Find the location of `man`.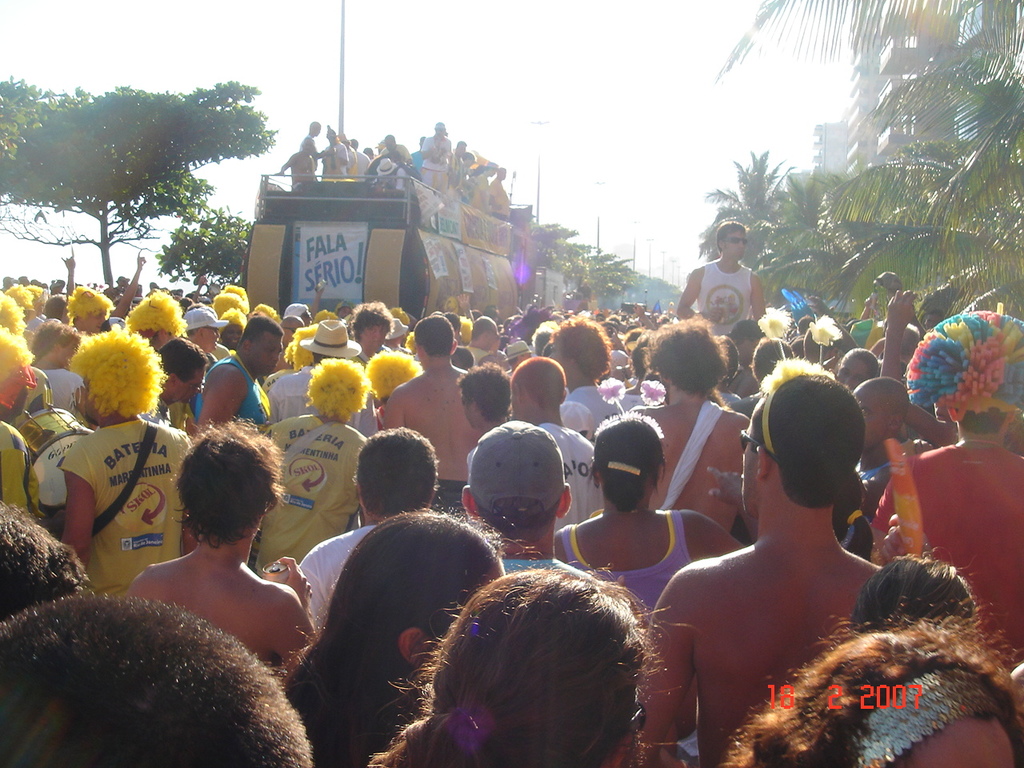
Location: (199,315,285,431).
